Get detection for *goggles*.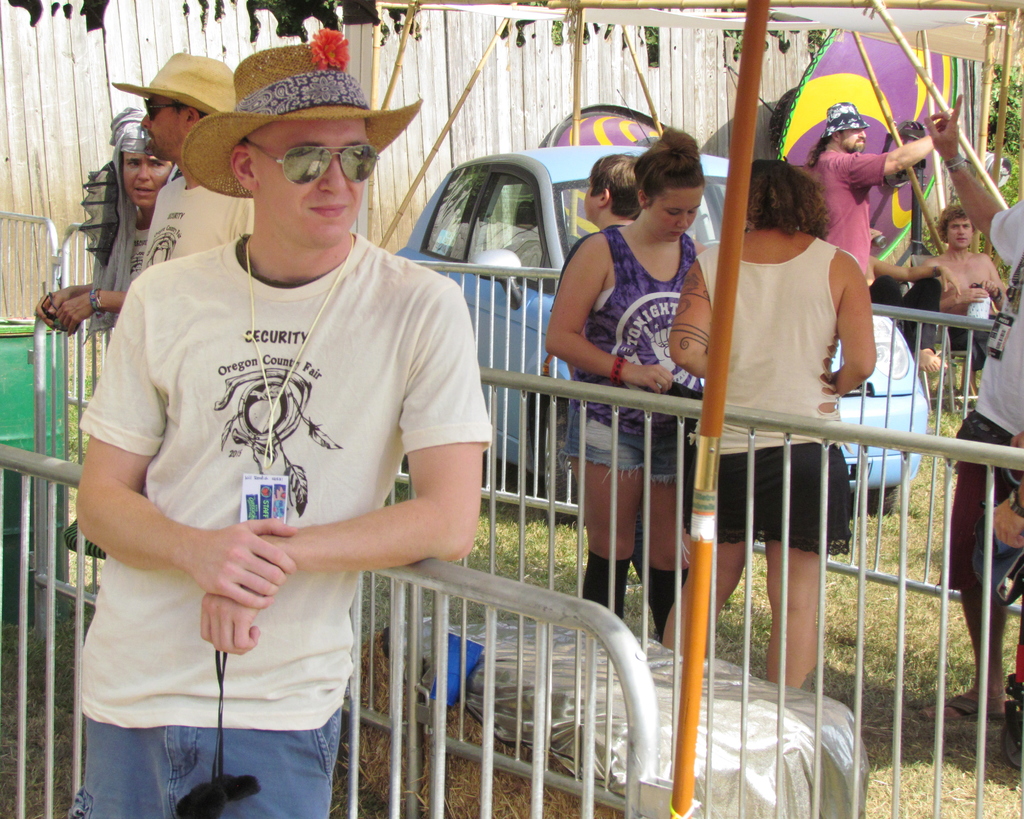
Detection: rect(139, 93, 181, 120).
